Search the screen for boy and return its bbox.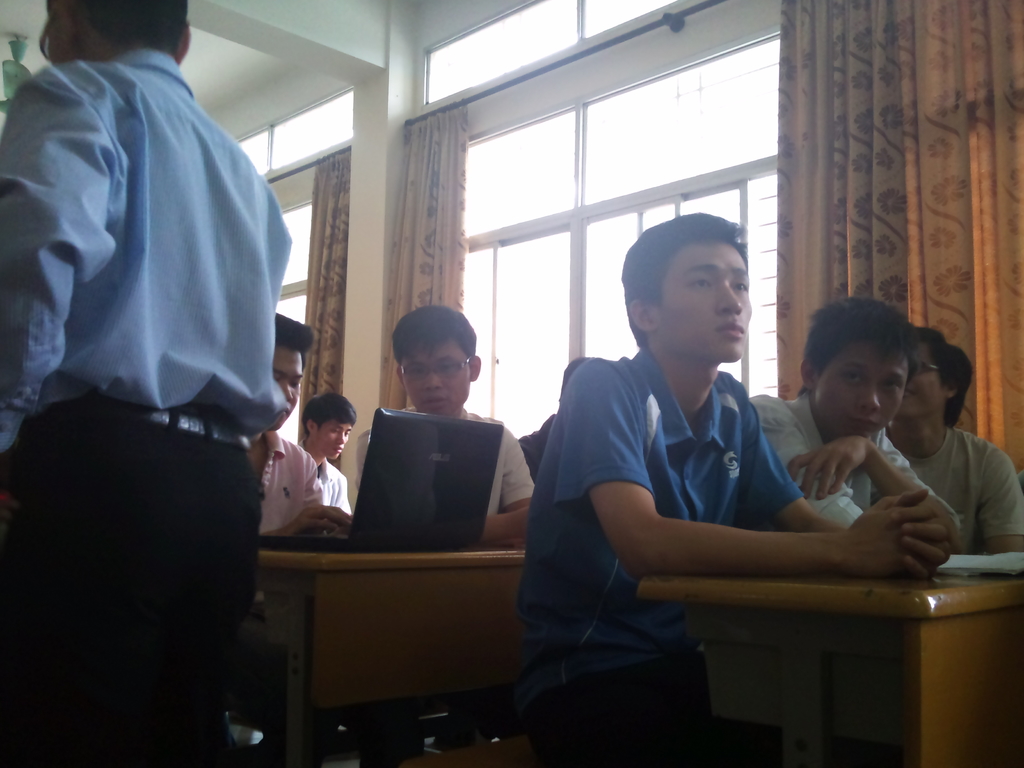
Found: left=239, top=304, right=355, bottom=767.
